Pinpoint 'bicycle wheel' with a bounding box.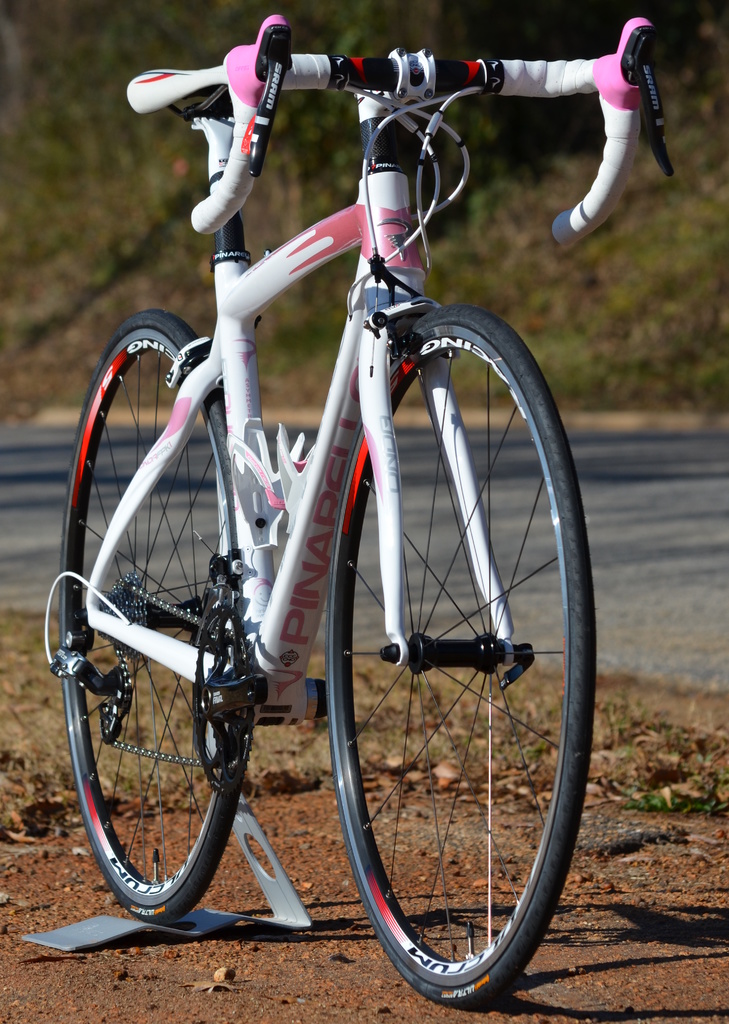
x1=325 y1=297 x2=595 y2=1002.
